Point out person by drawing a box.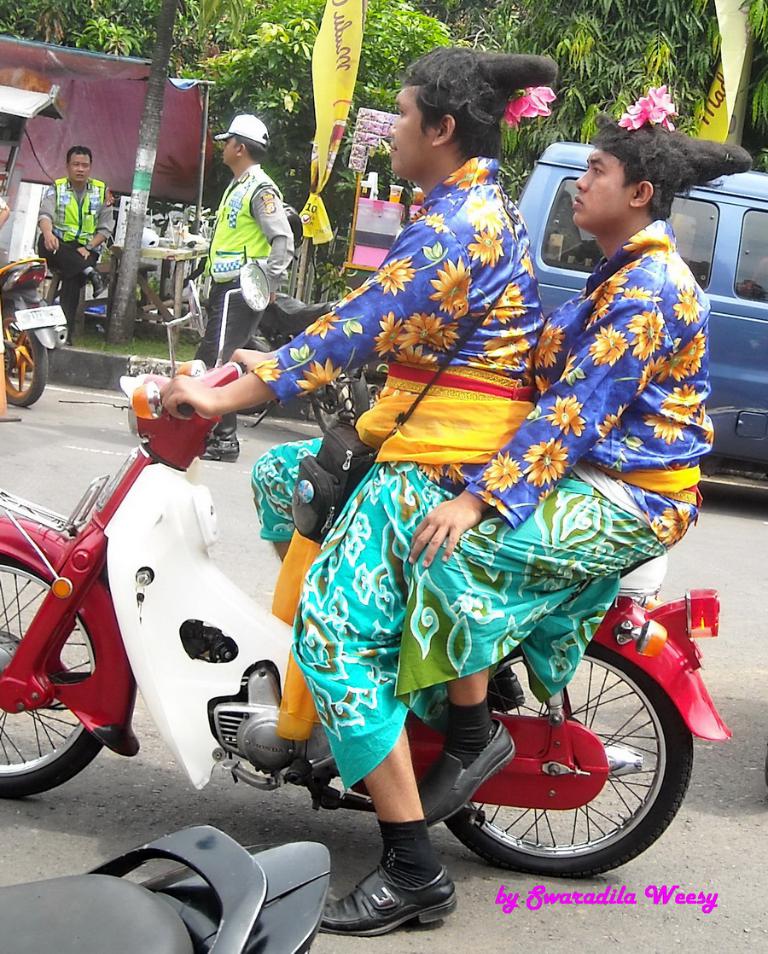
detection(191, 112, 302, 461).
